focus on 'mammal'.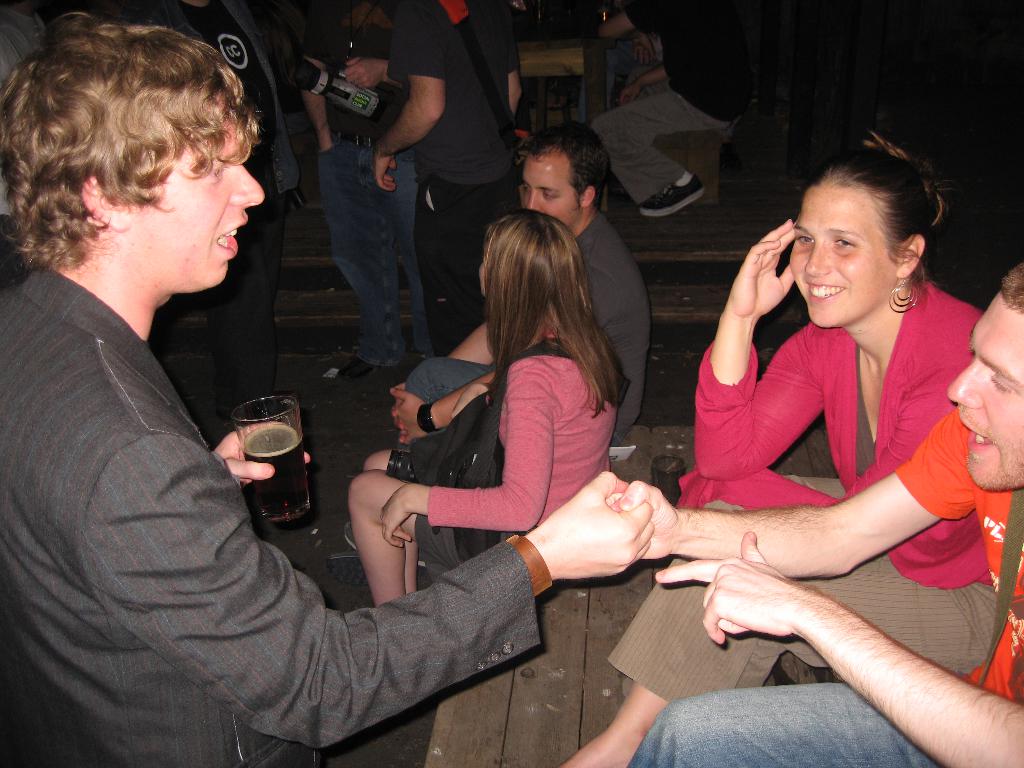
Focused at box(559, 129, 988, 767).
